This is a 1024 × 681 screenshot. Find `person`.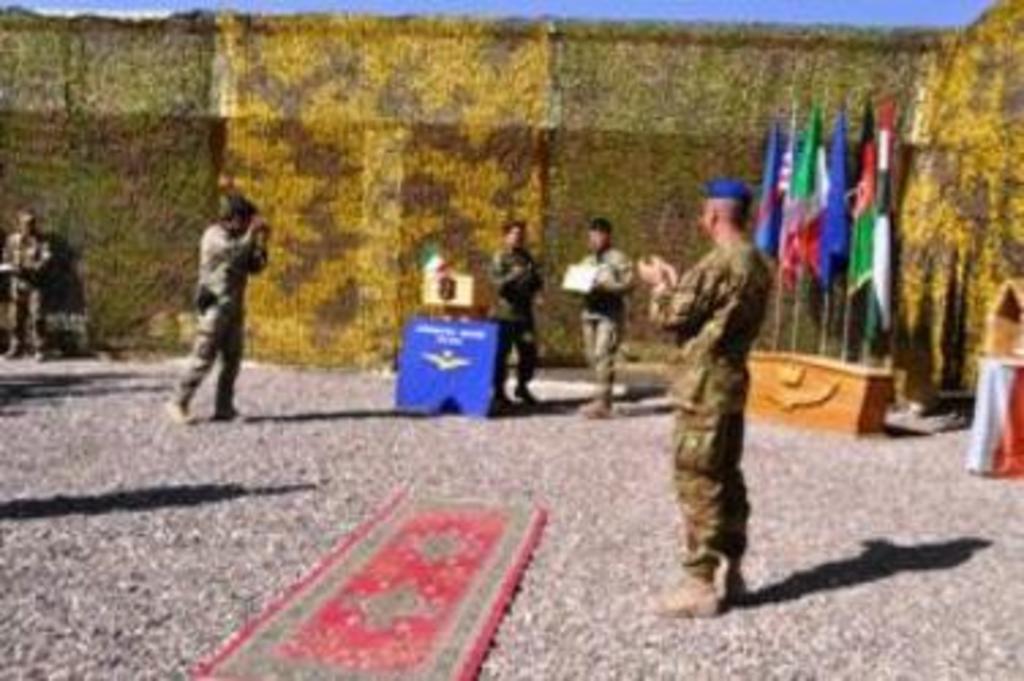
Bounding box: <box>637,177,773,621</box>.
